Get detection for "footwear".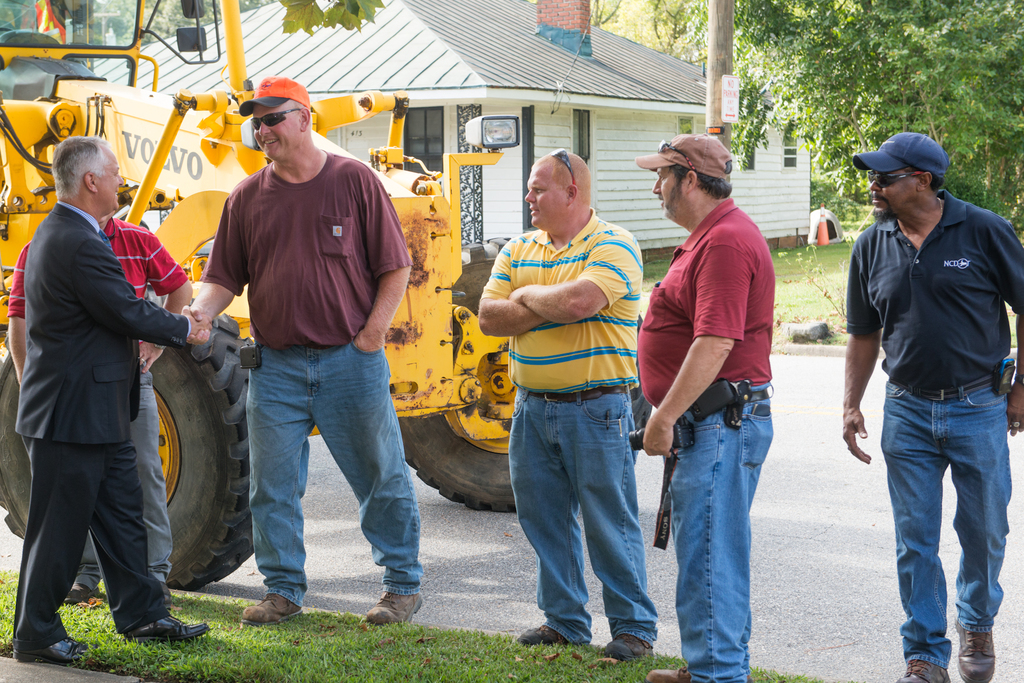
Detection: (x1=13, y1=636, x2=97, y2=664).
